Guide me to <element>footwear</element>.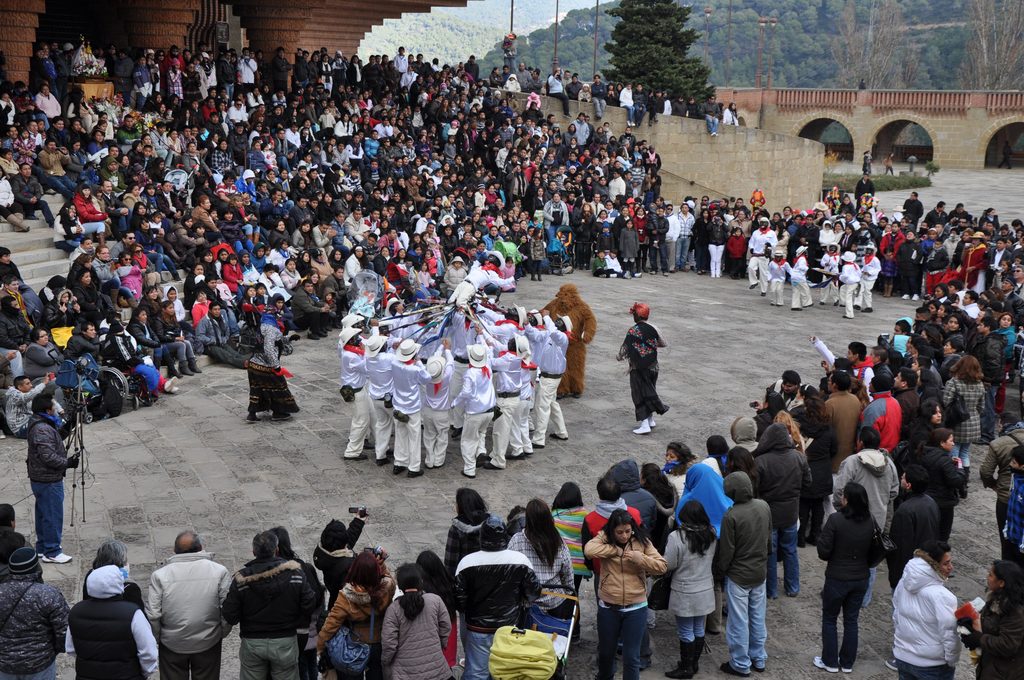
Guidance: [left=573, top=629, right=582, bottom=647].
